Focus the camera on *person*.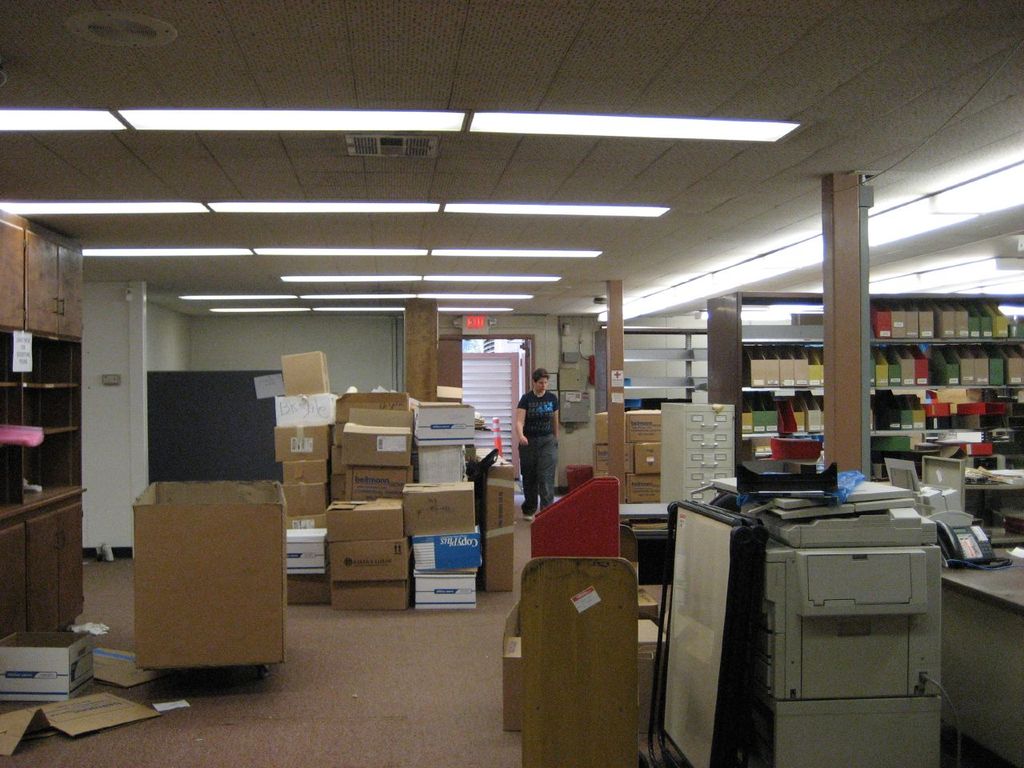
Focus region: box(508, 361, 567, 533).
